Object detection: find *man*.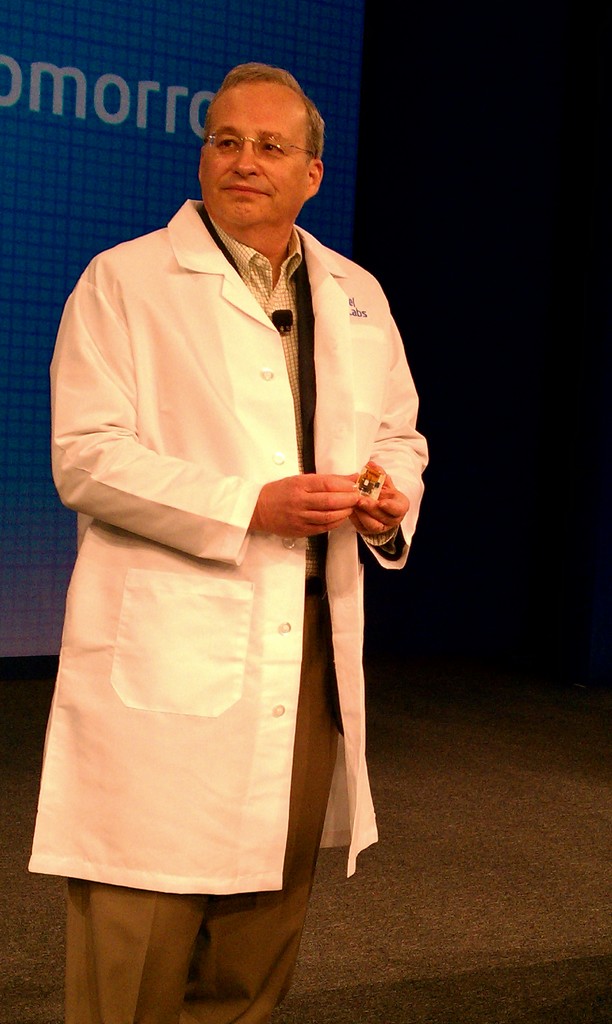
38, 63, 412, 948.
